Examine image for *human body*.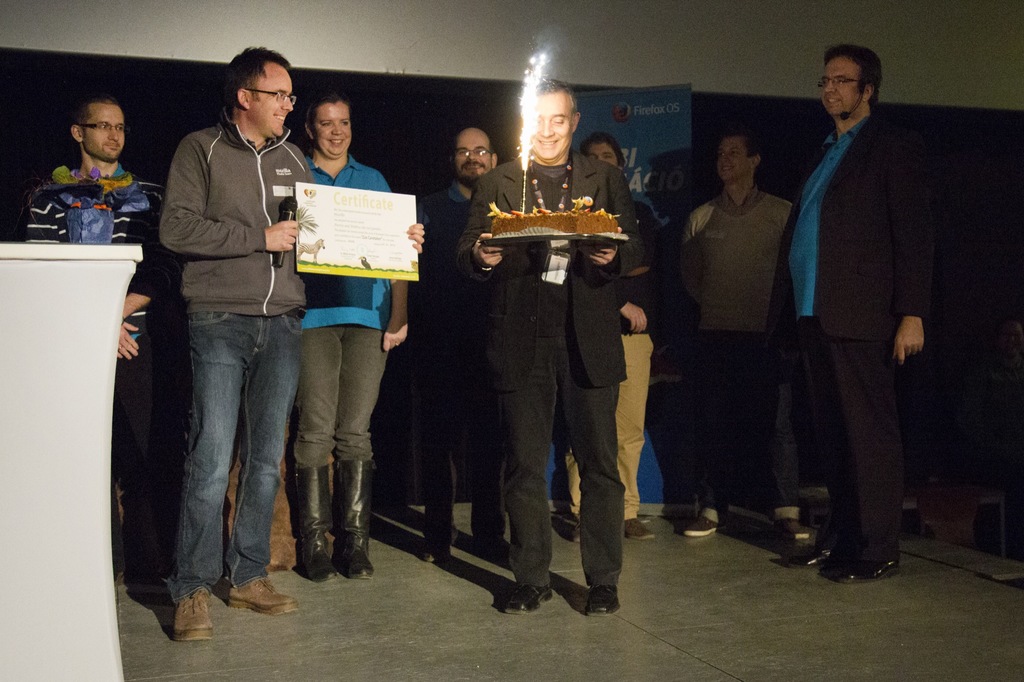
Examination result: l=22, t=165, r=175, b=582.
